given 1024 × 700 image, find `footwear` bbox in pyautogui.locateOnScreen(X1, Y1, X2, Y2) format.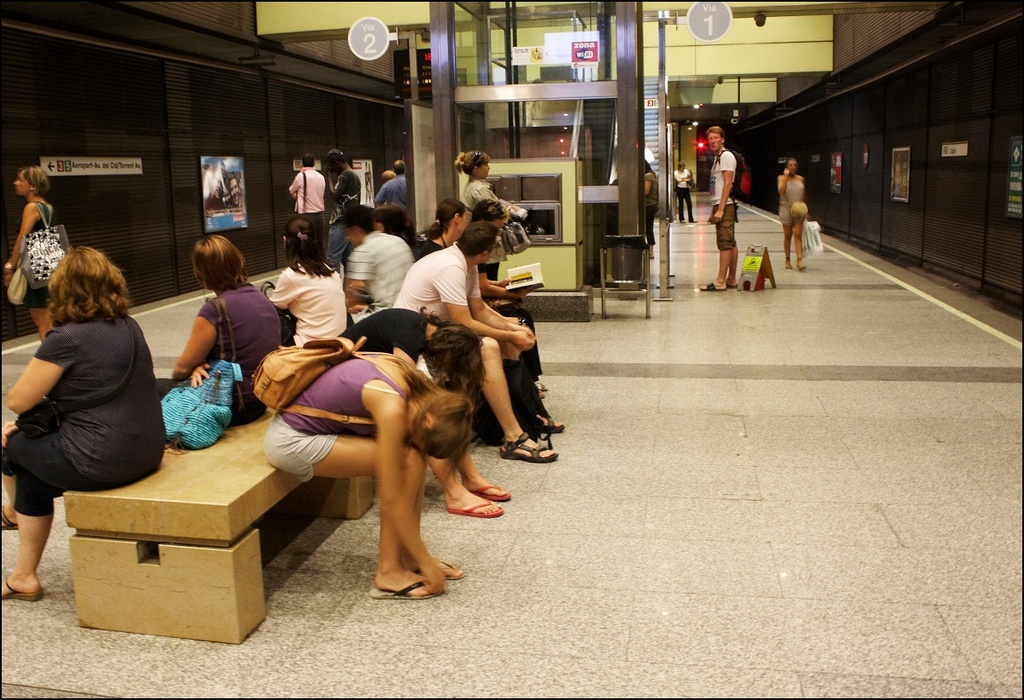
pyautogui.locateOnScreen(534, 409, 570, 432).
